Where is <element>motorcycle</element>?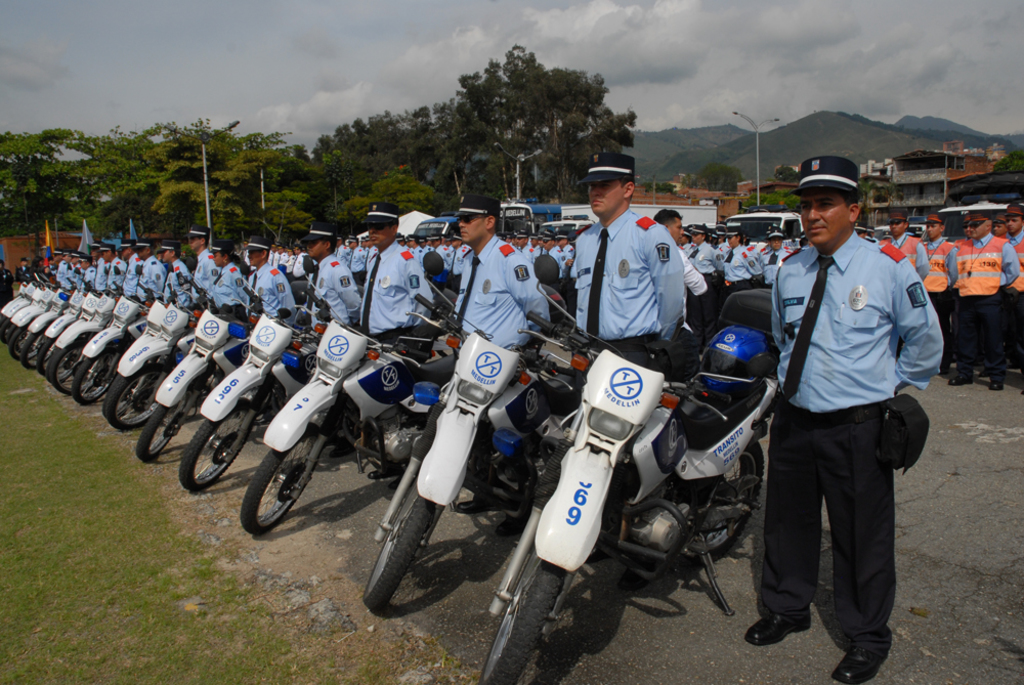
left=486, top=285, right=805, bottom=656.
